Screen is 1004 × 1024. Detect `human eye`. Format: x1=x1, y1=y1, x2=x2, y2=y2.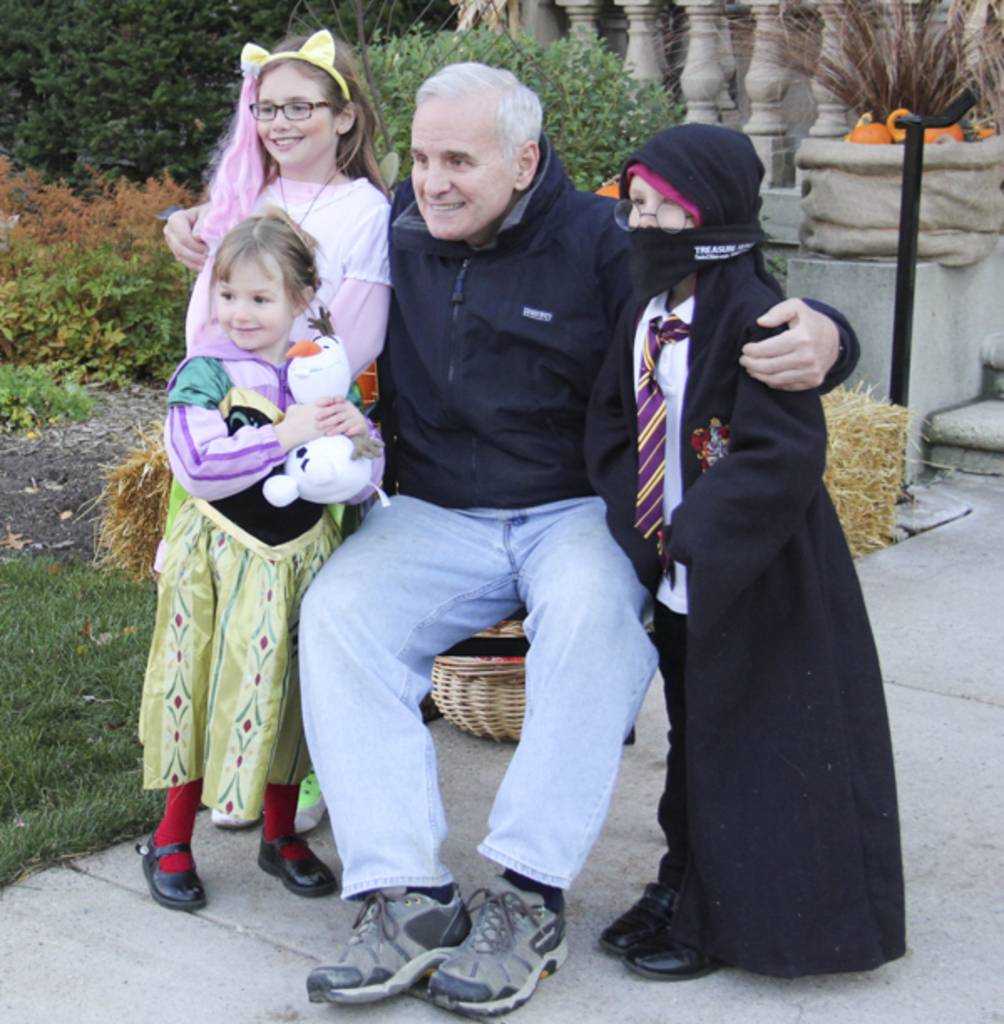
x1=254, y1=289, x2=271, y2=303.
